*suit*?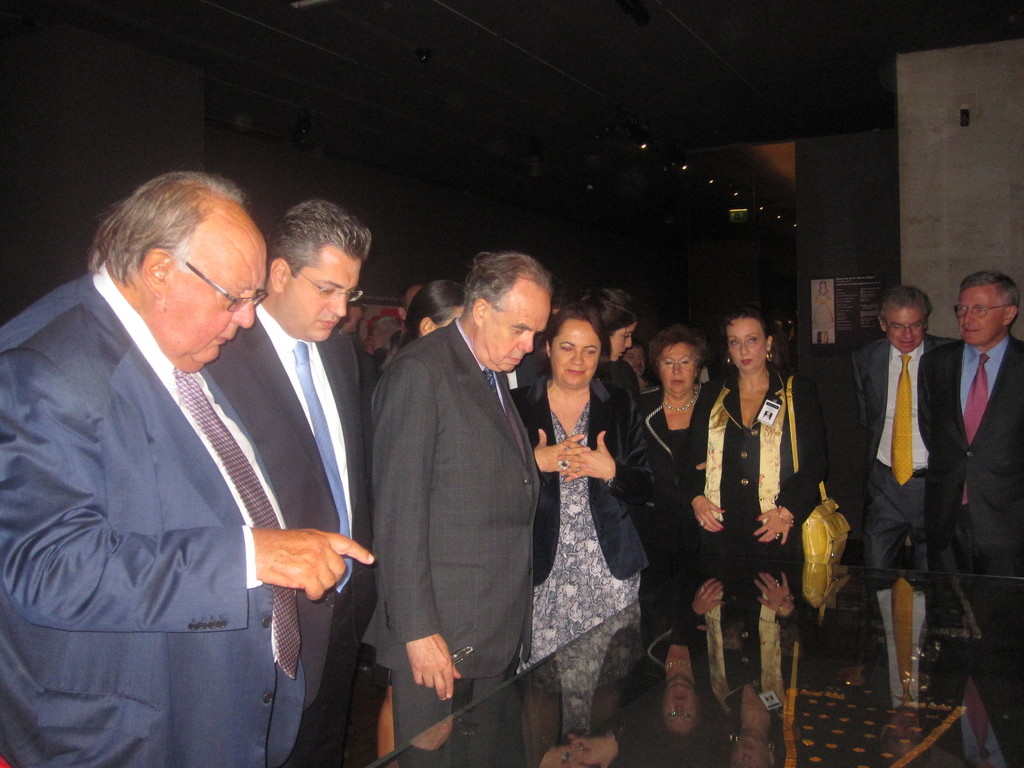
<region>0, 261, 126, 344</region>
